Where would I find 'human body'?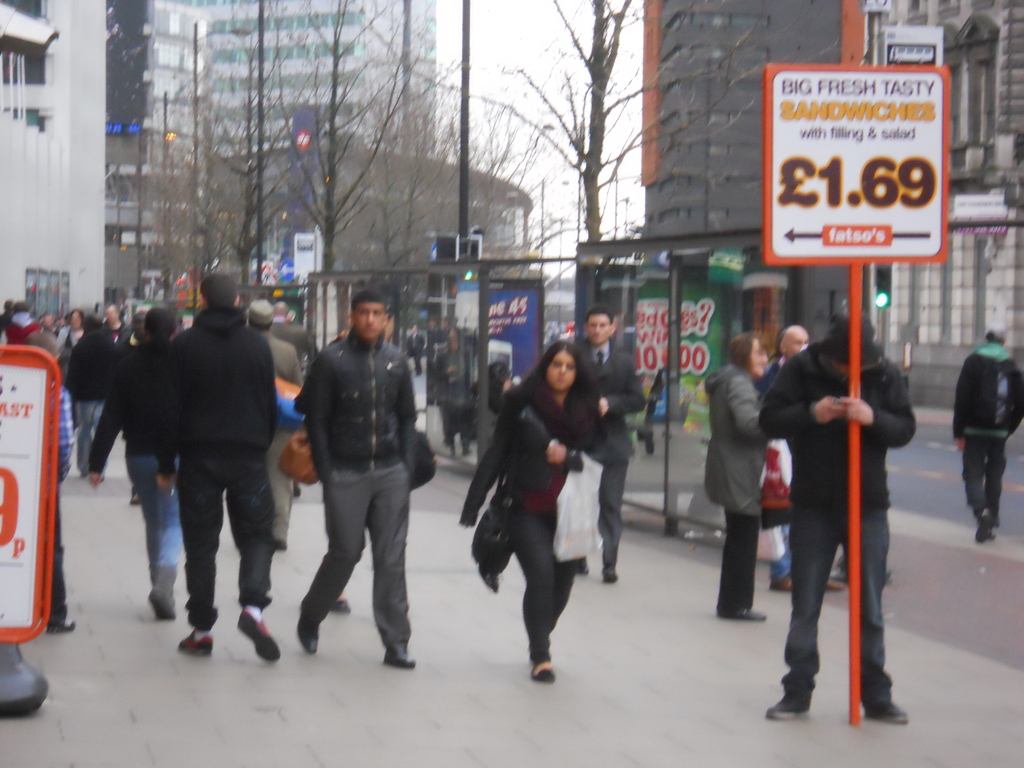
At BBox(561, 299, 637, 583).
